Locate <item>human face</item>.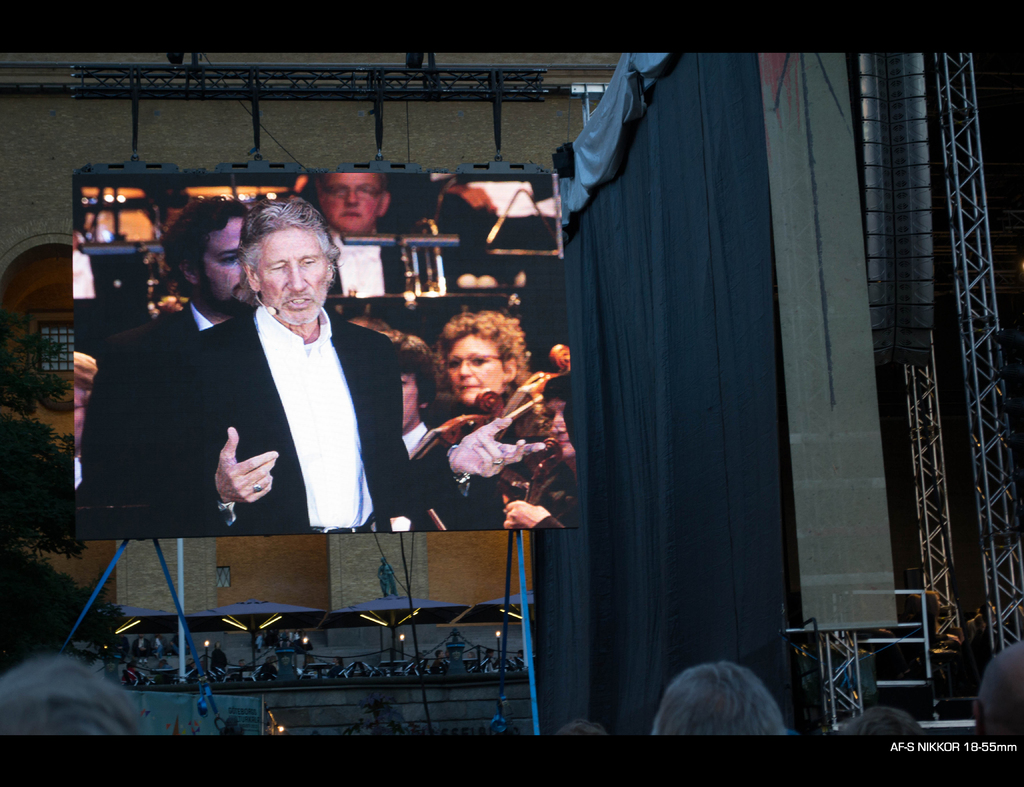
Bounding box: locate(204, 219, 246, 309).
